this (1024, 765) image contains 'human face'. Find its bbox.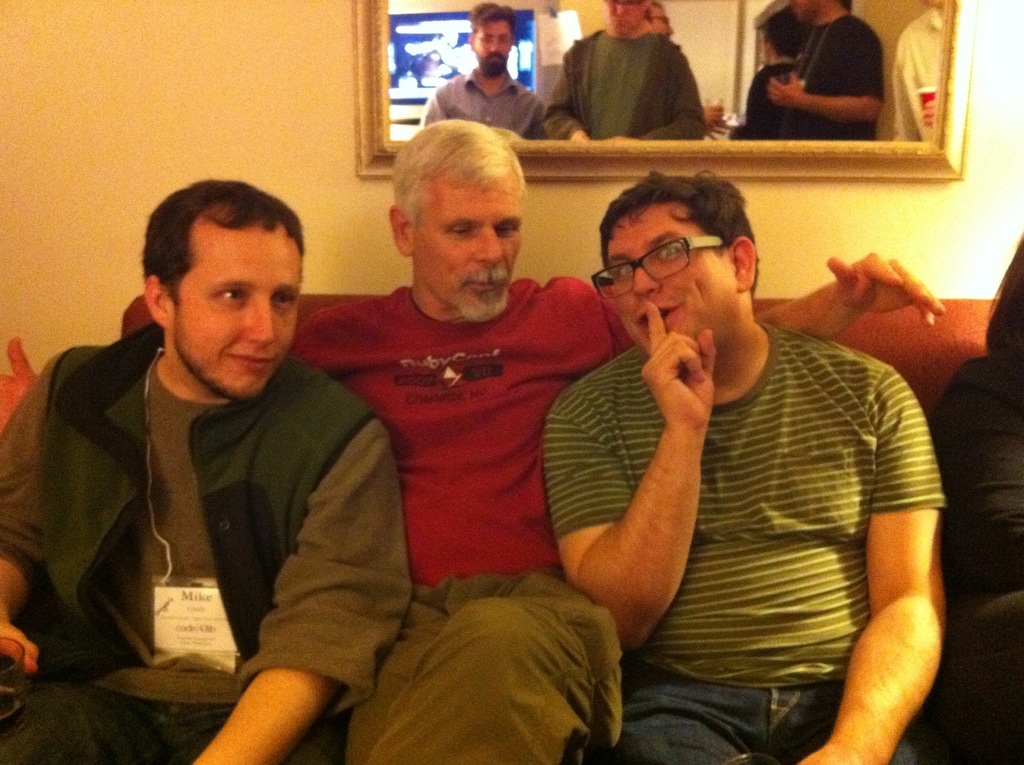
select_region(408, 170, 527, 321).
